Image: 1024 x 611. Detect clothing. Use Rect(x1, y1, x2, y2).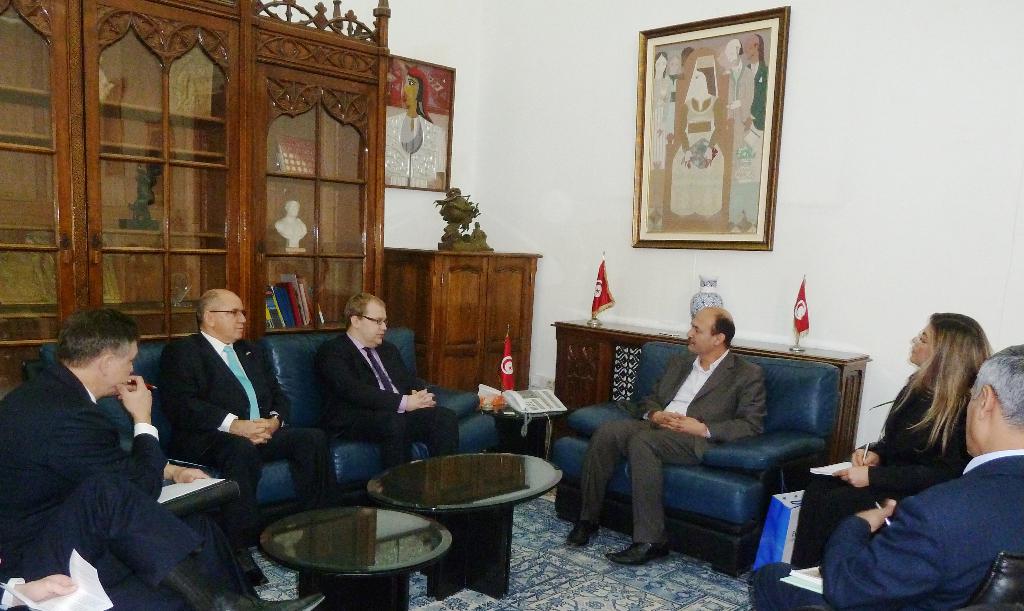
Rect(785, 374, 964, 578).
